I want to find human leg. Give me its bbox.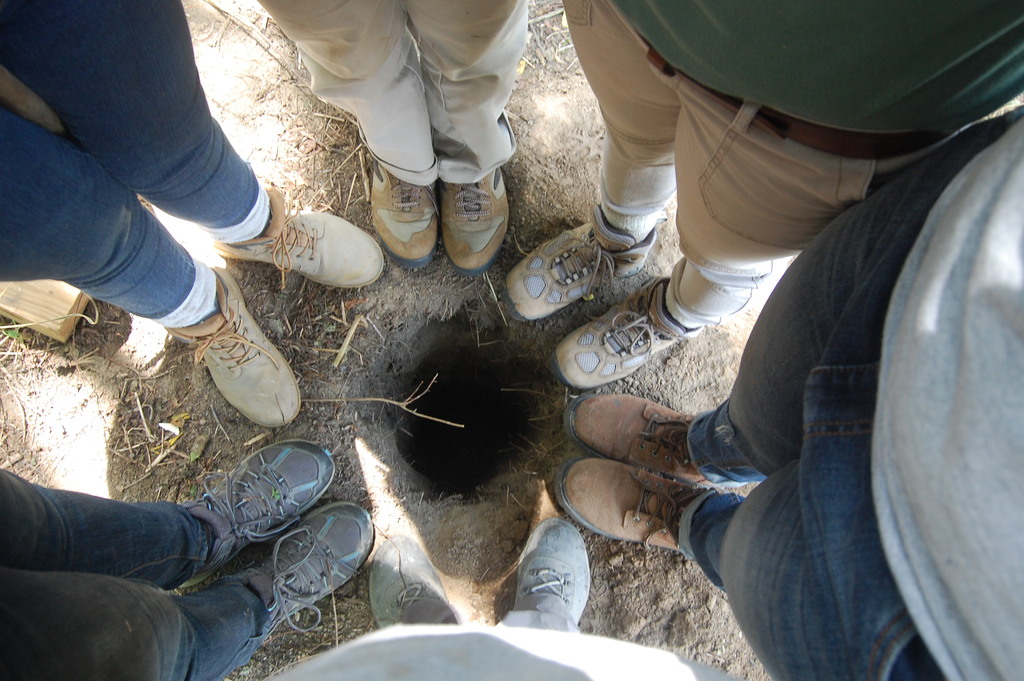
[565, 177, 900, 680].
